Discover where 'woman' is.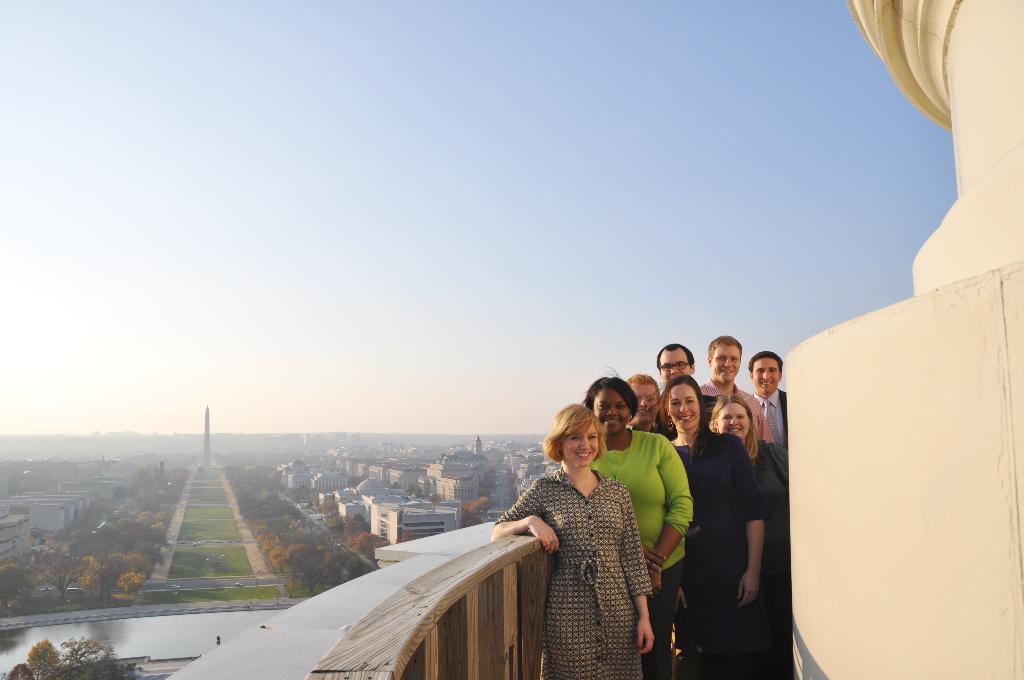
Discovered at Rect(650, 378, 764, 679).
